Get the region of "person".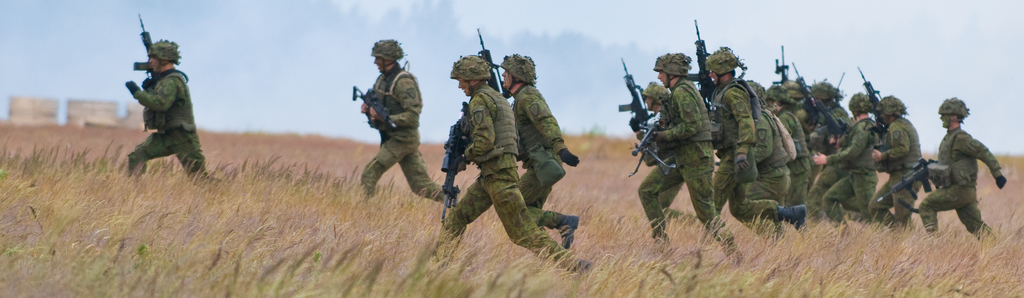
(356,36,460,206).
